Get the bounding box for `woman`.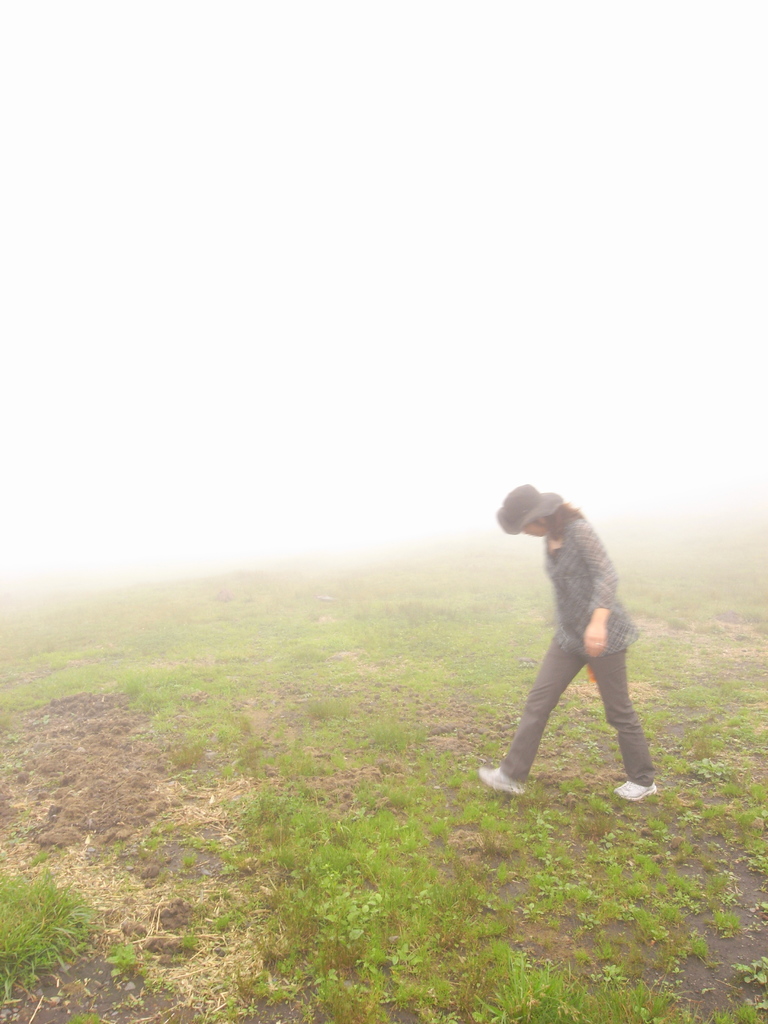
(476,469,657,802).
